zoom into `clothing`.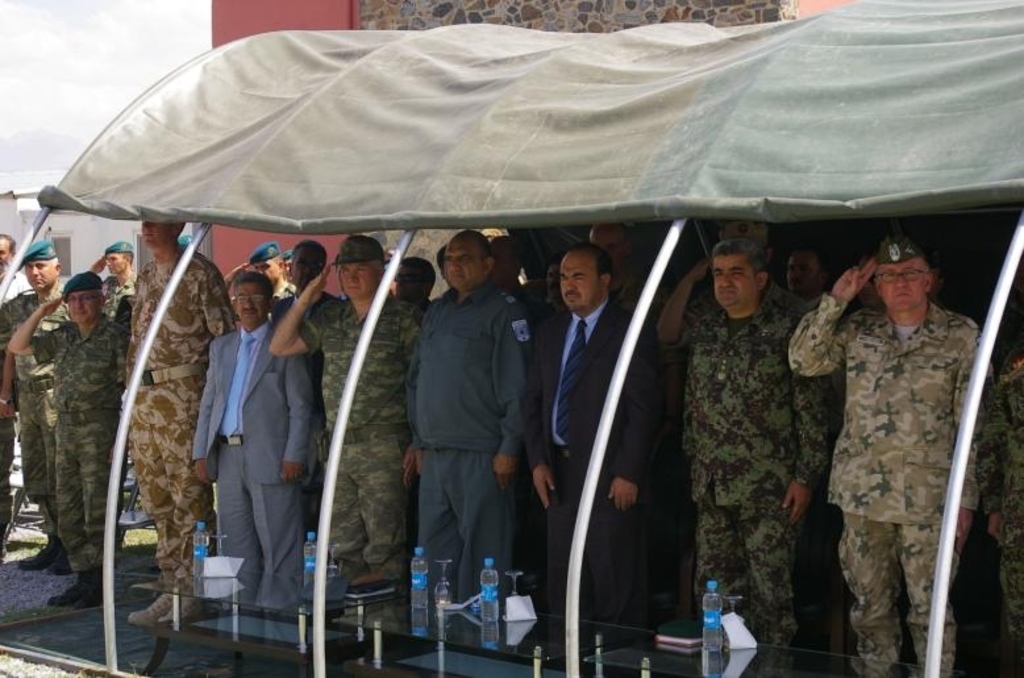
Zoom target: {"left": 990, "top": 363, "right": 1023, "bottom": 677}.
